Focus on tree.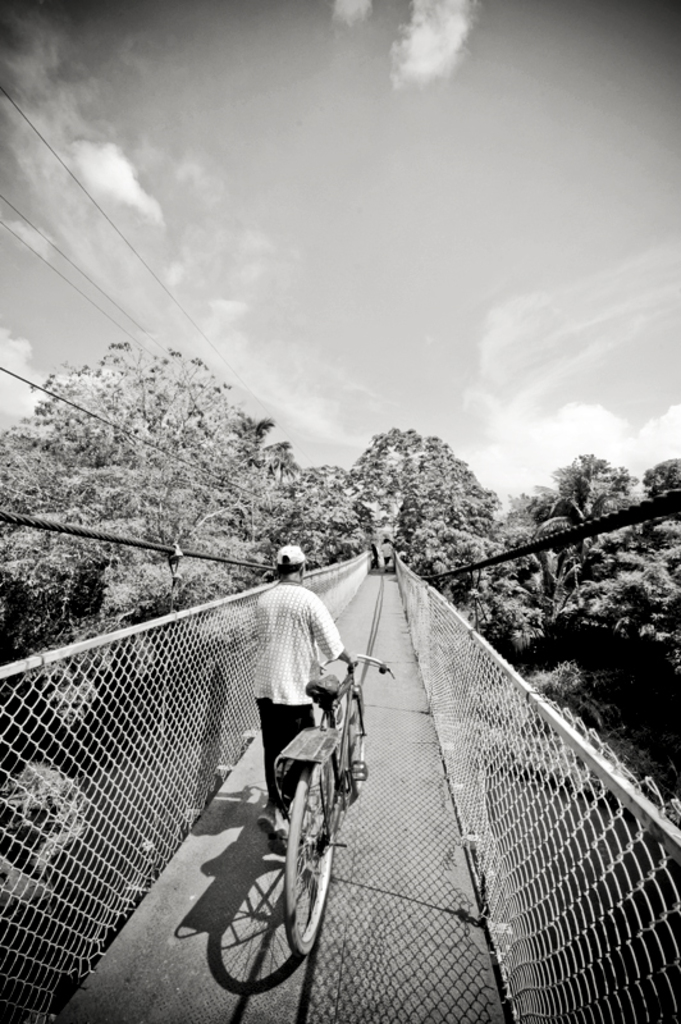
Focused at select_region(408, 484, 495, 598).
